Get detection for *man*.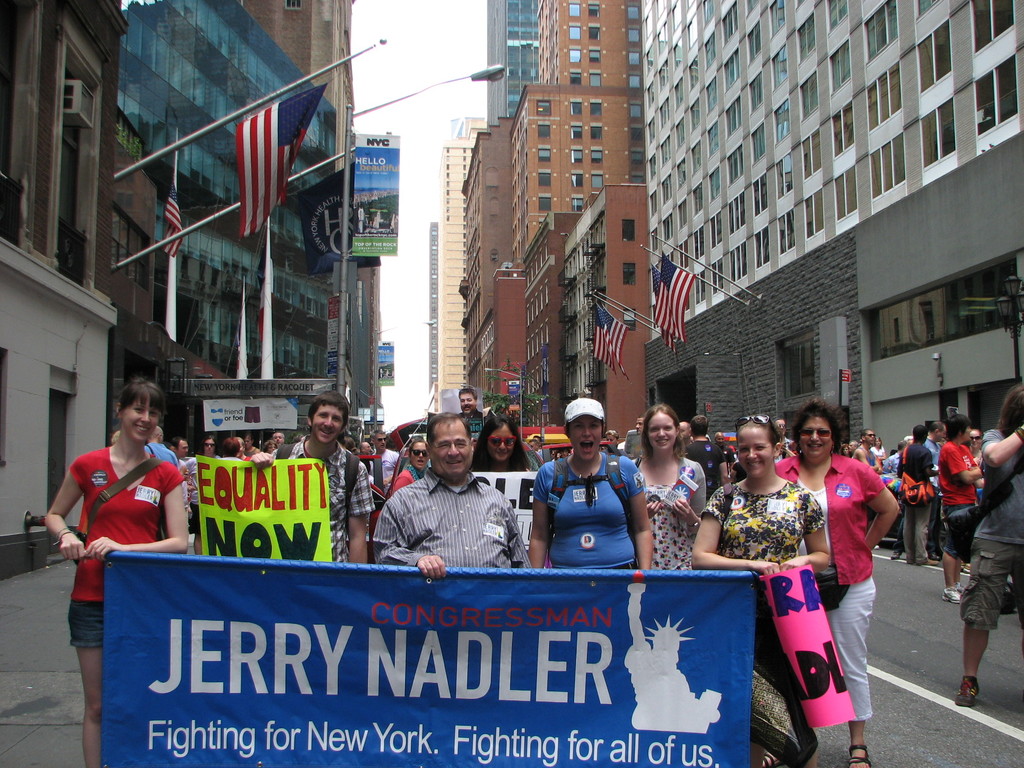
Detection: (left=243, top=433, right=259, bottom=456).
